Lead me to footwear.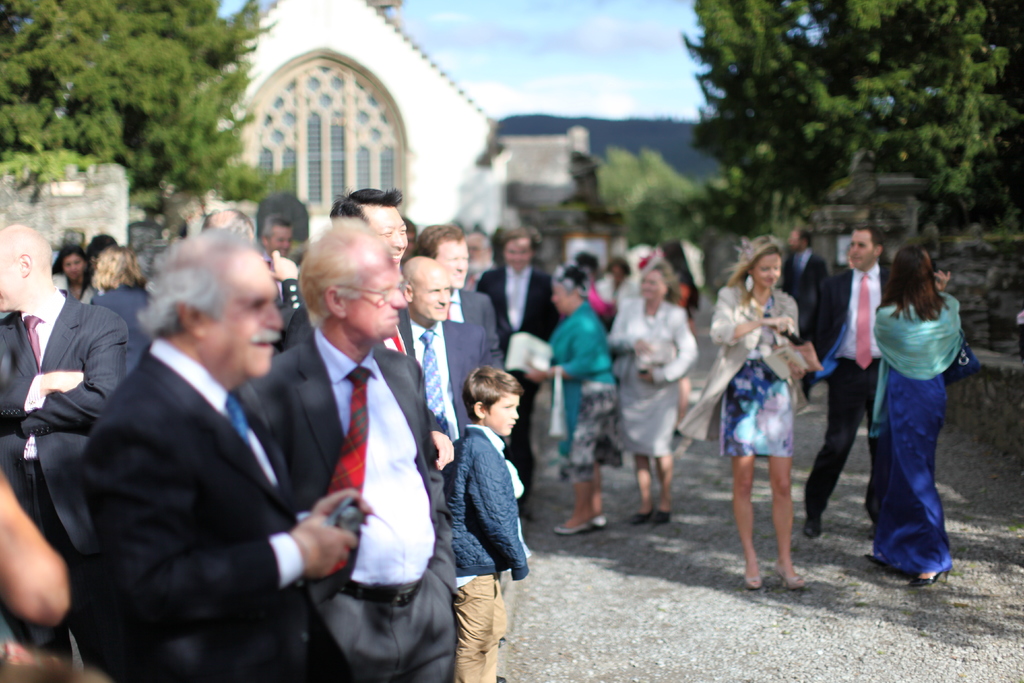
Lead to {"x1": 907, "y1": 558, "x2": 953, "y2": 588}.
